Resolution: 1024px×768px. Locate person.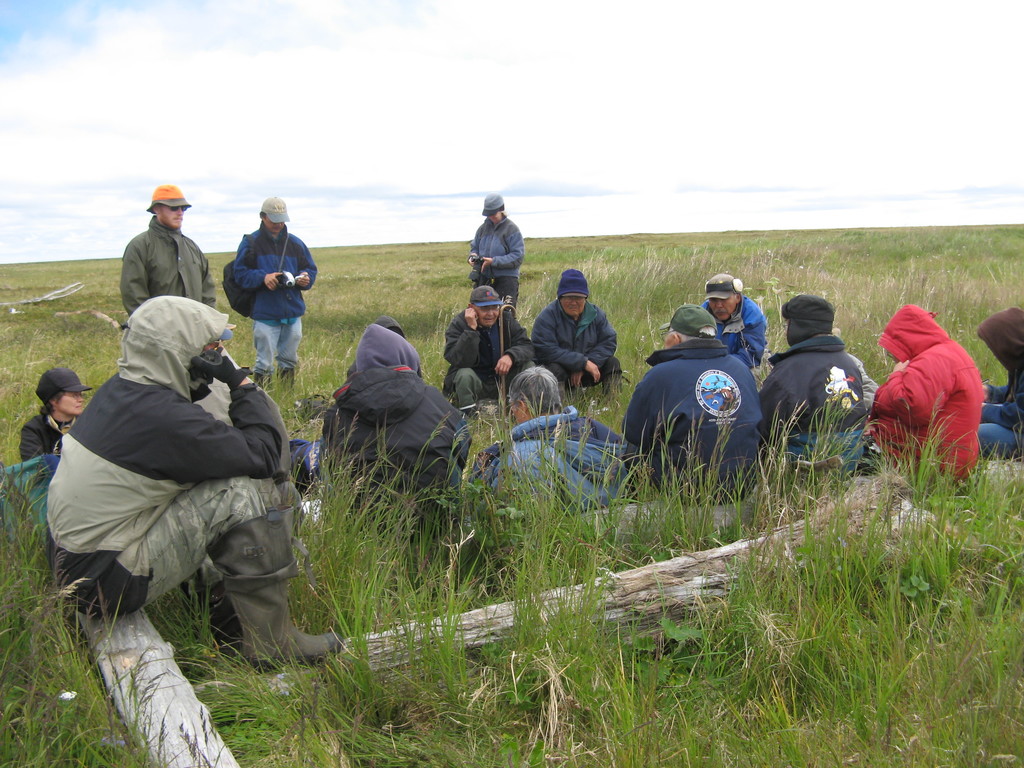
525,259,630,393.
